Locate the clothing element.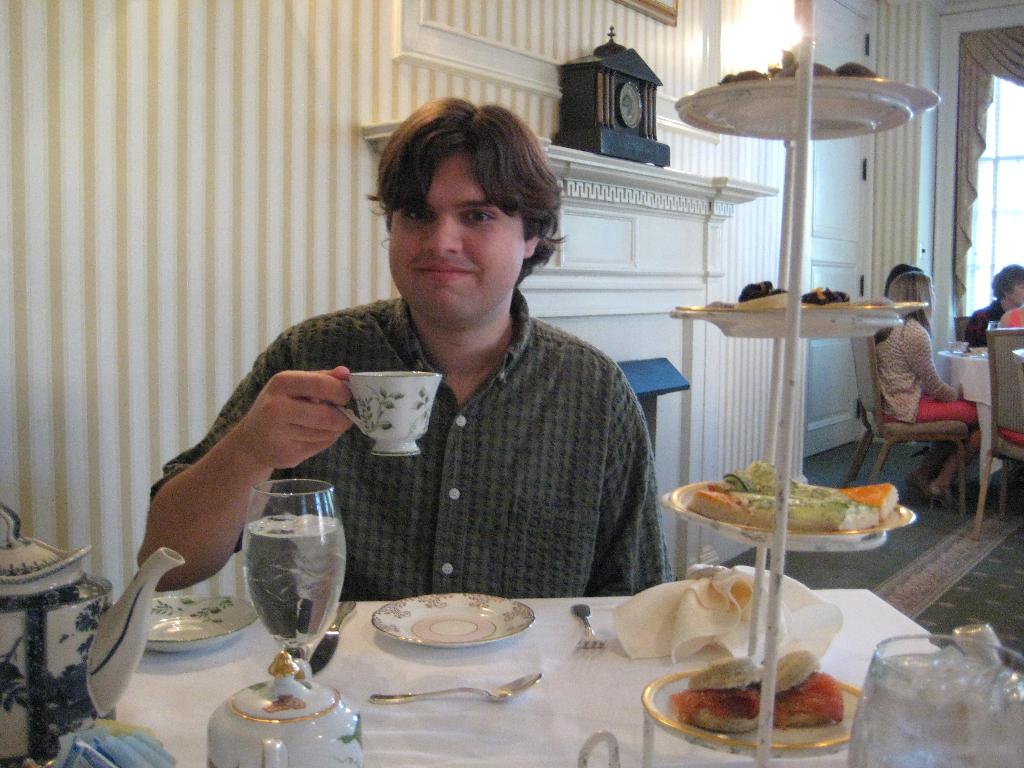
Element bbox: {"x1": 150, "y1": 264, "x2": 665, "y2": 618}.
